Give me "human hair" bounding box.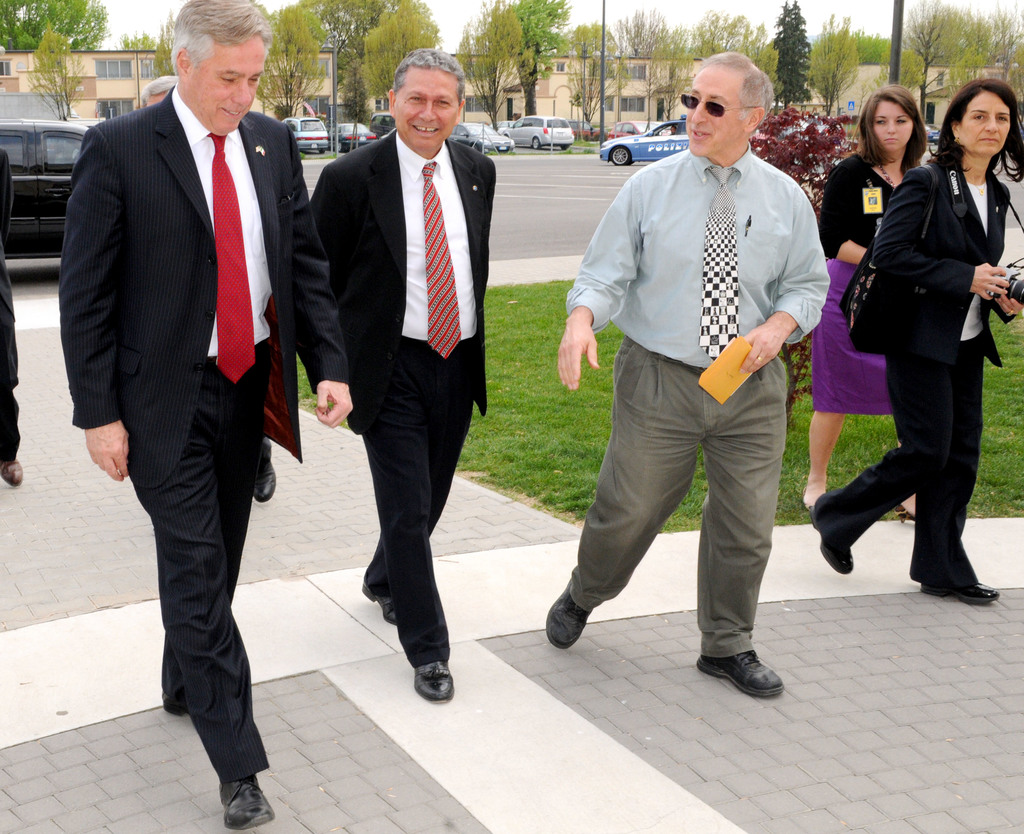
select_region(390, 47, 468, 107).
